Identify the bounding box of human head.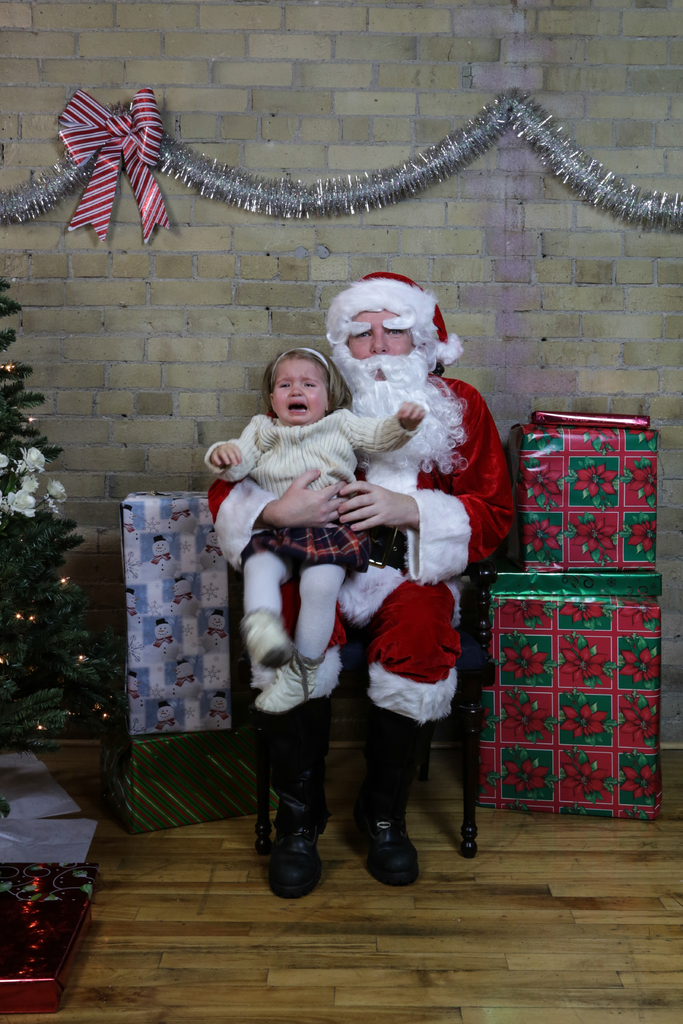
bbox=[325, 271, 458, 392].
